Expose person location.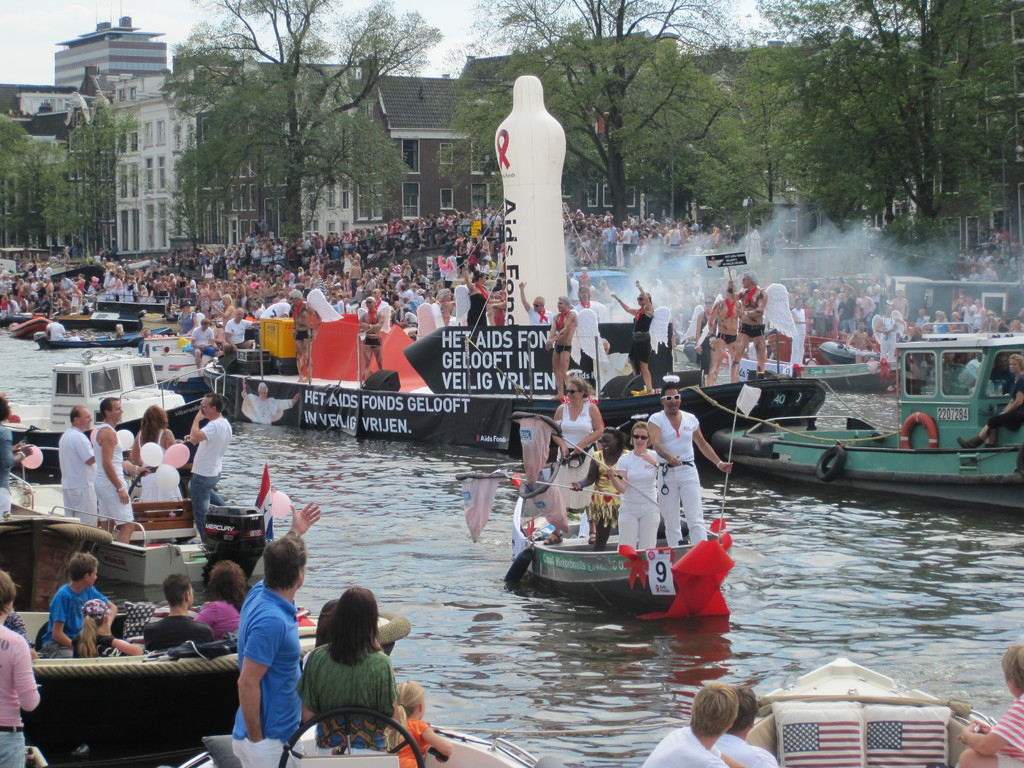
Exposed at x1=956 y1=643 x2=1023 y2=767.
